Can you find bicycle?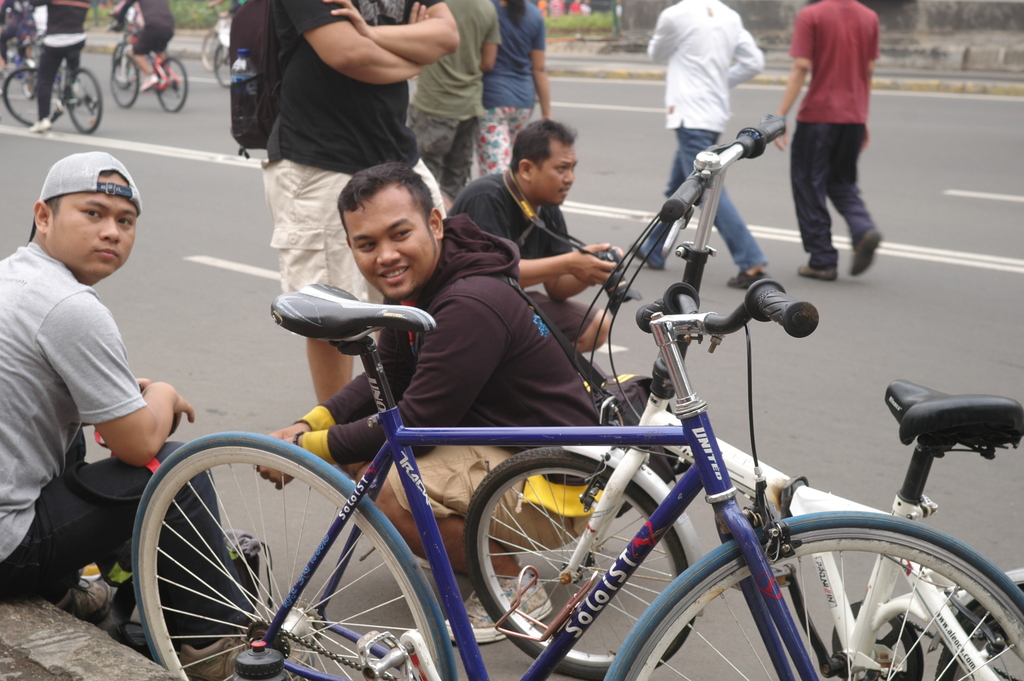
Yes, bounding box: bbox=(2, 17, 44, 100).
